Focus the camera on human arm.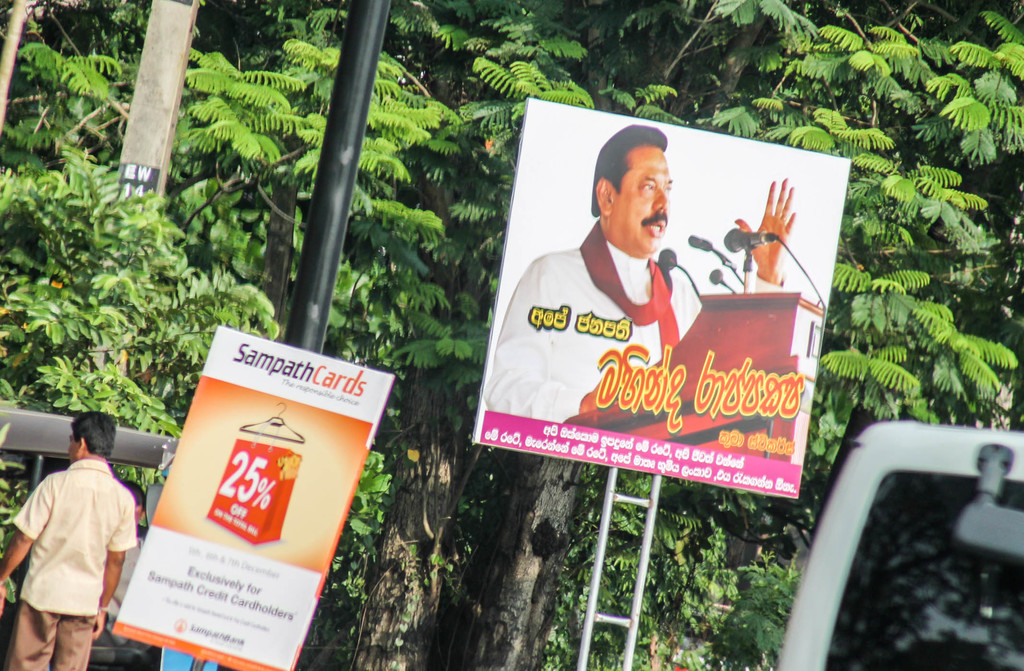
Focus region: (x1=90, y1=486, x2=142, y2=636).
